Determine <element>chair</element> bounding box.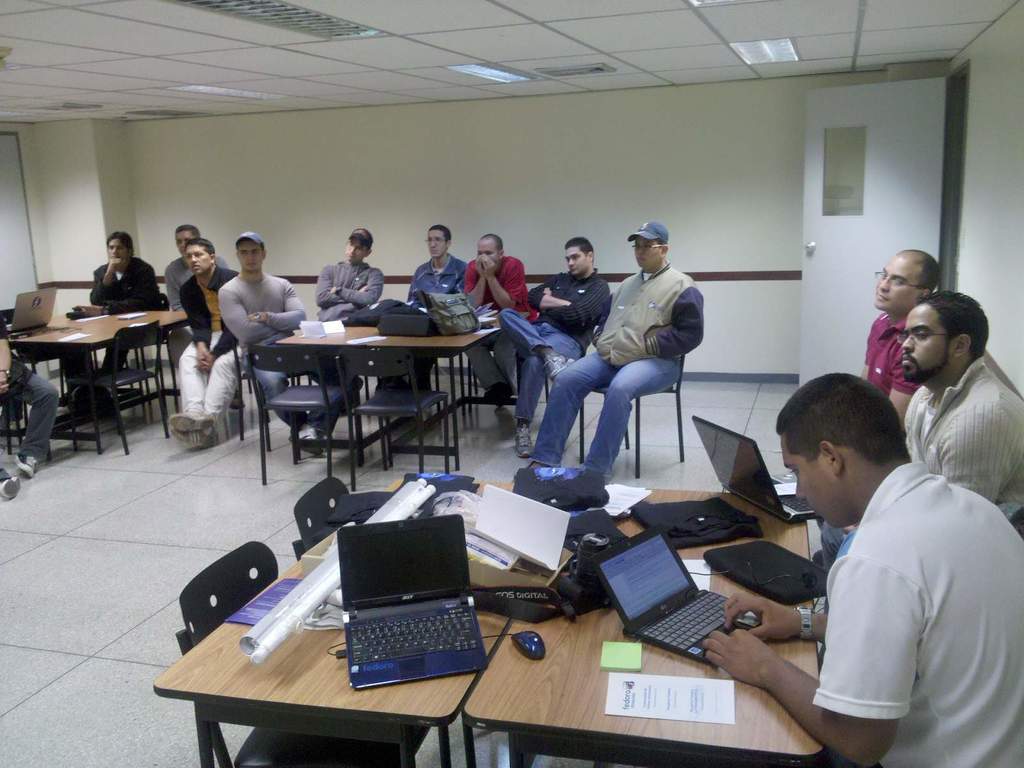
Determined: pyautogui.locateOnScreen(342, 346, 452, 486).
